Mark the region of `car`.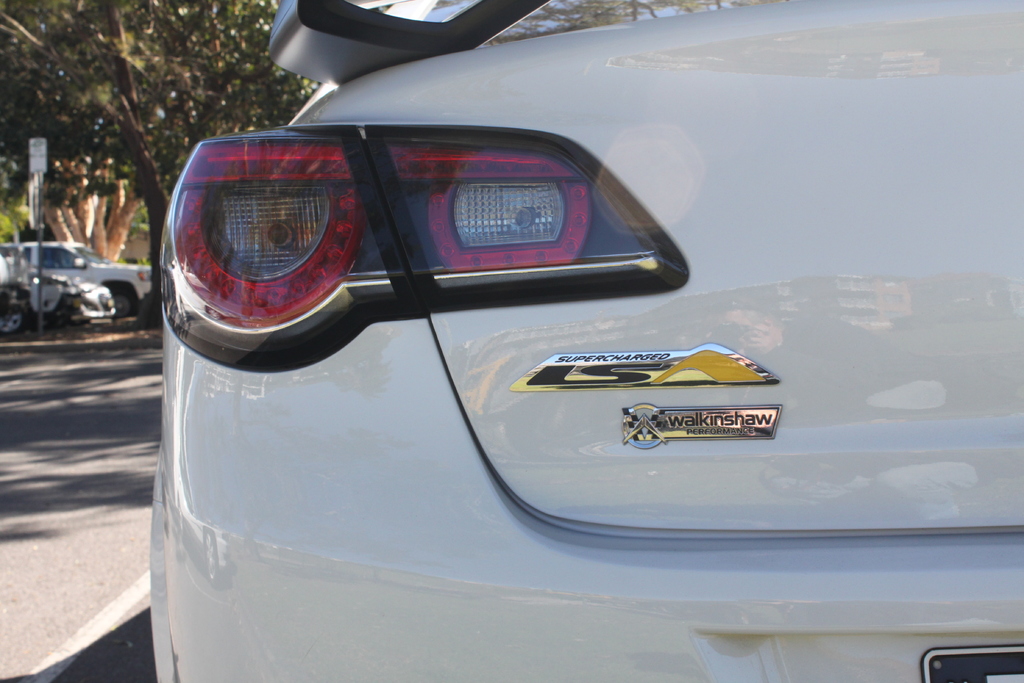
Region: rect(19, 234, 150, 314).
